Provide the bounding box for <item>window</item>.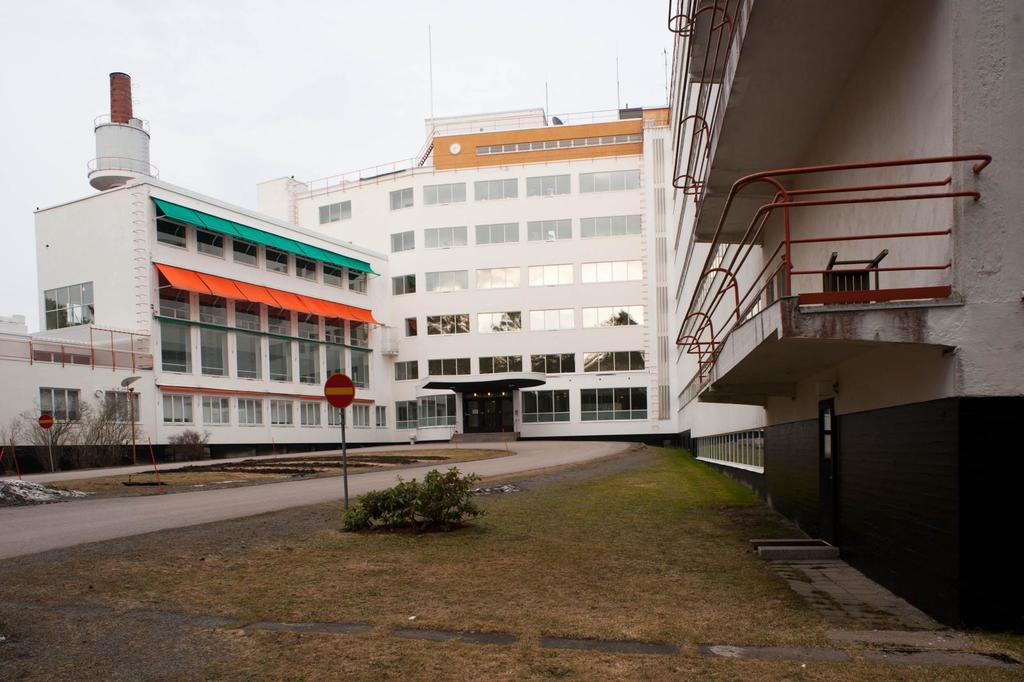
region(349, 272, 366, 295).
